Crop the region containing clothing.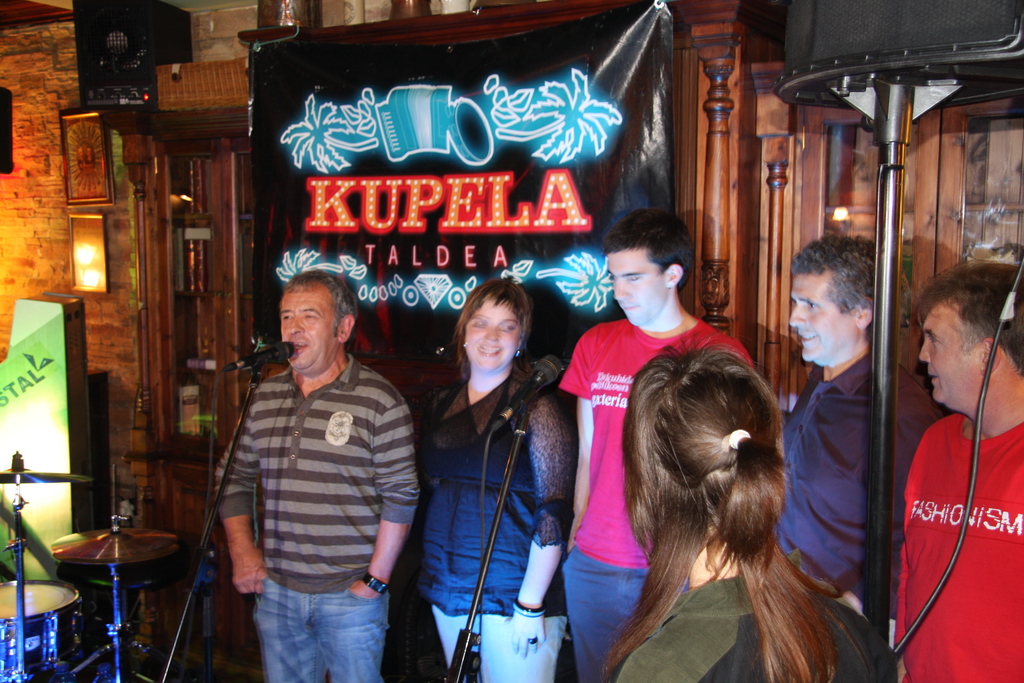
Crop region: box(913, 422, 1023, 682).
